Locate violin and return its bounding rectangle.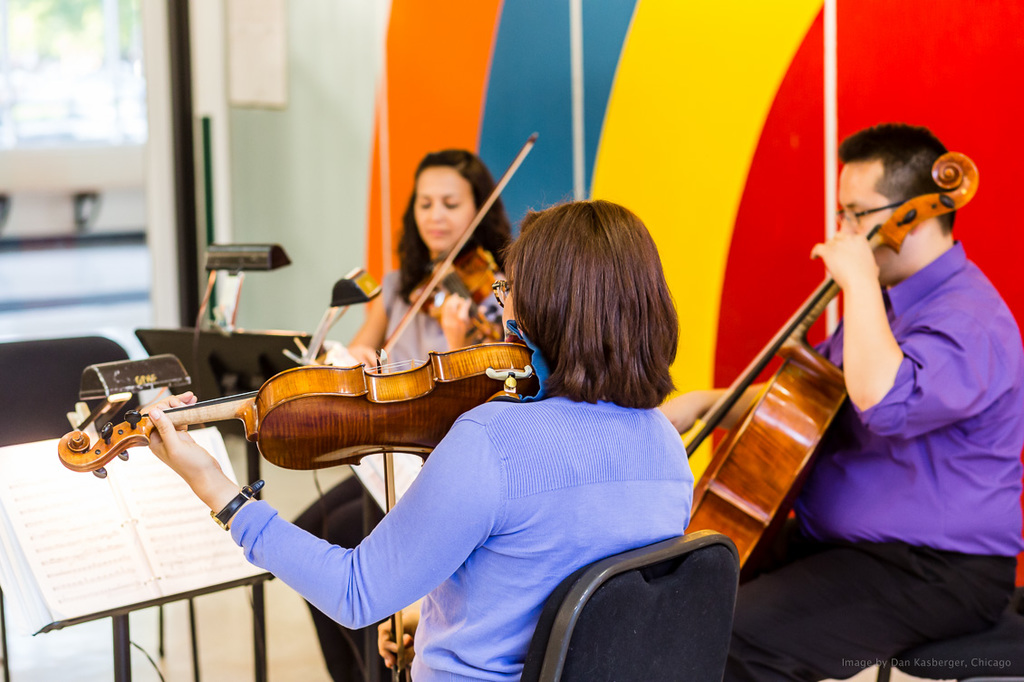
{"left": 55, "top": 336, "right": 551, "bottom": 681}.
